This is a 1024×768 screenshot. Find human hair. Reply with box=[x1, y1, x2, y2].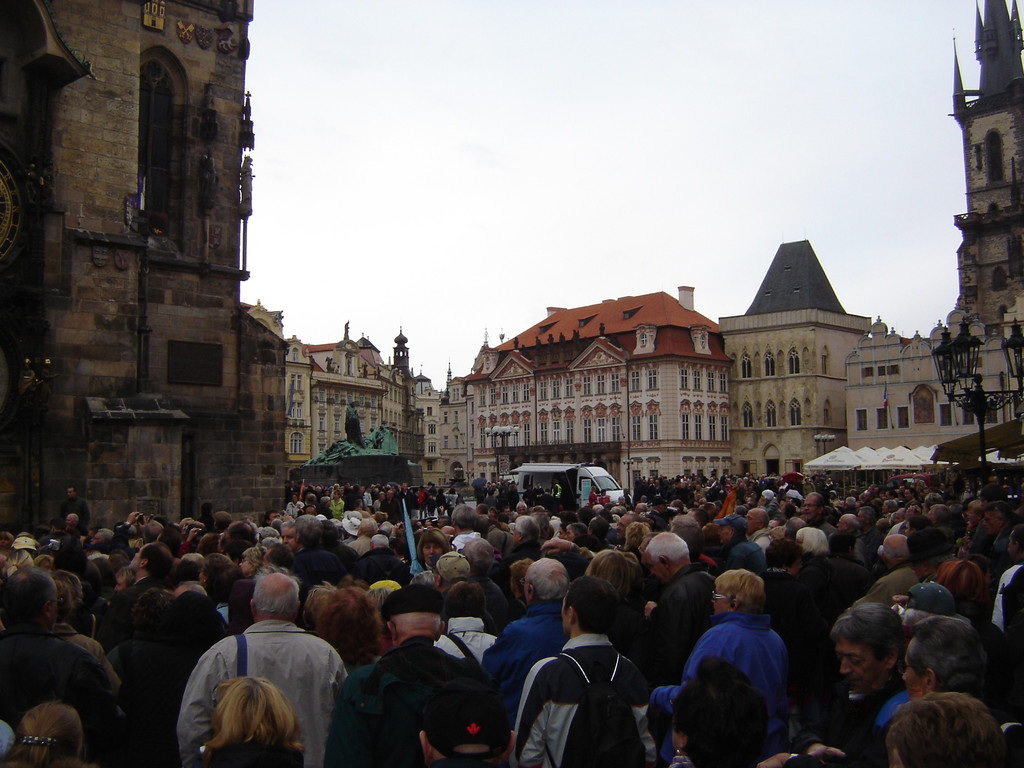
box=[54, 572, 83, 604].
